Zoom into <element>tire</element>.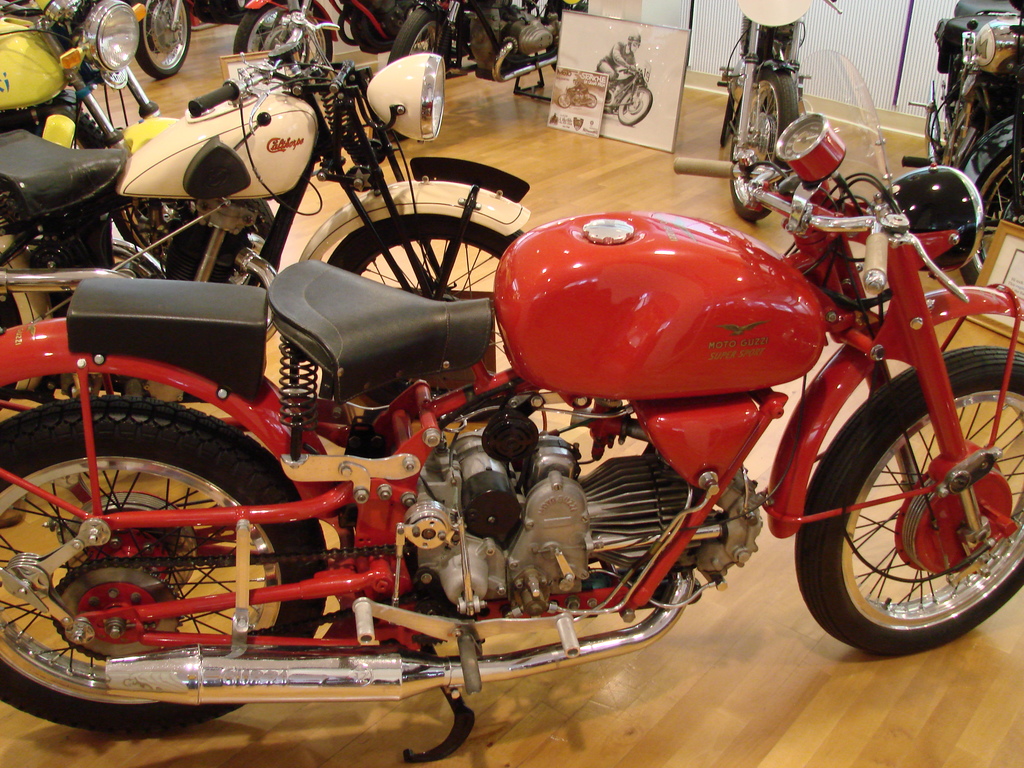
Zoom target: {"left": 964, "top": 118, "right": 1023, "bottom": 312}.
